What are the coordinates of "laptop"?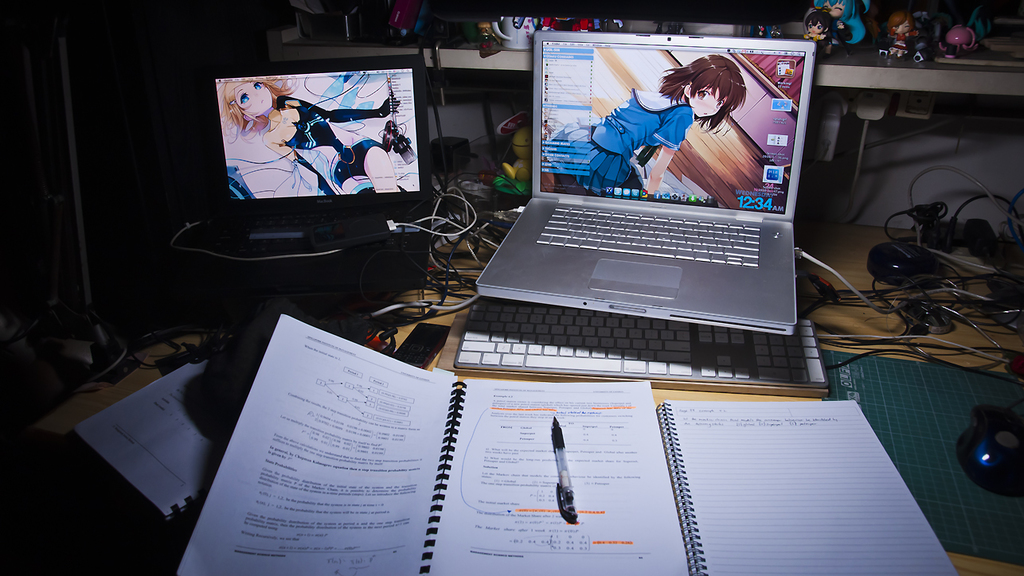
<region>475, 30, 818, 337</region>.
